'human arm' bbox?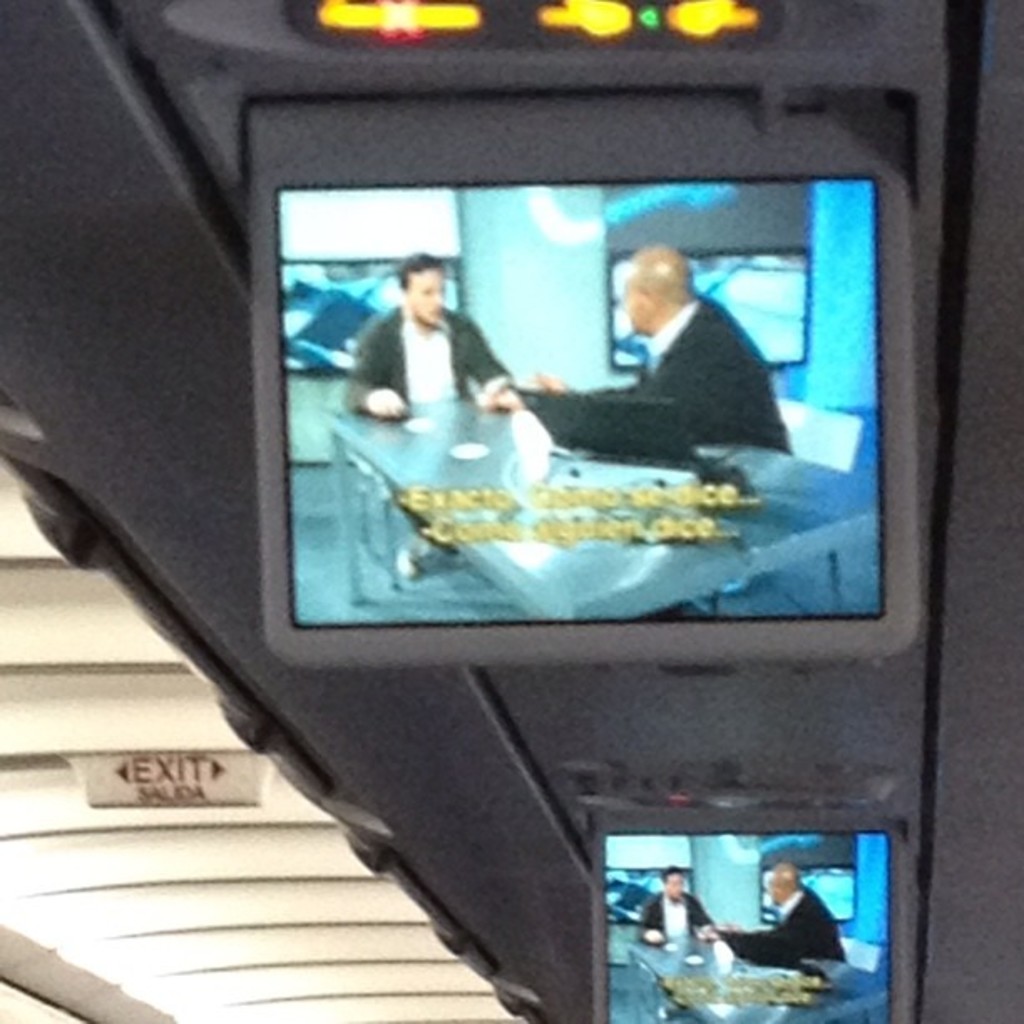
631 905 668 957
